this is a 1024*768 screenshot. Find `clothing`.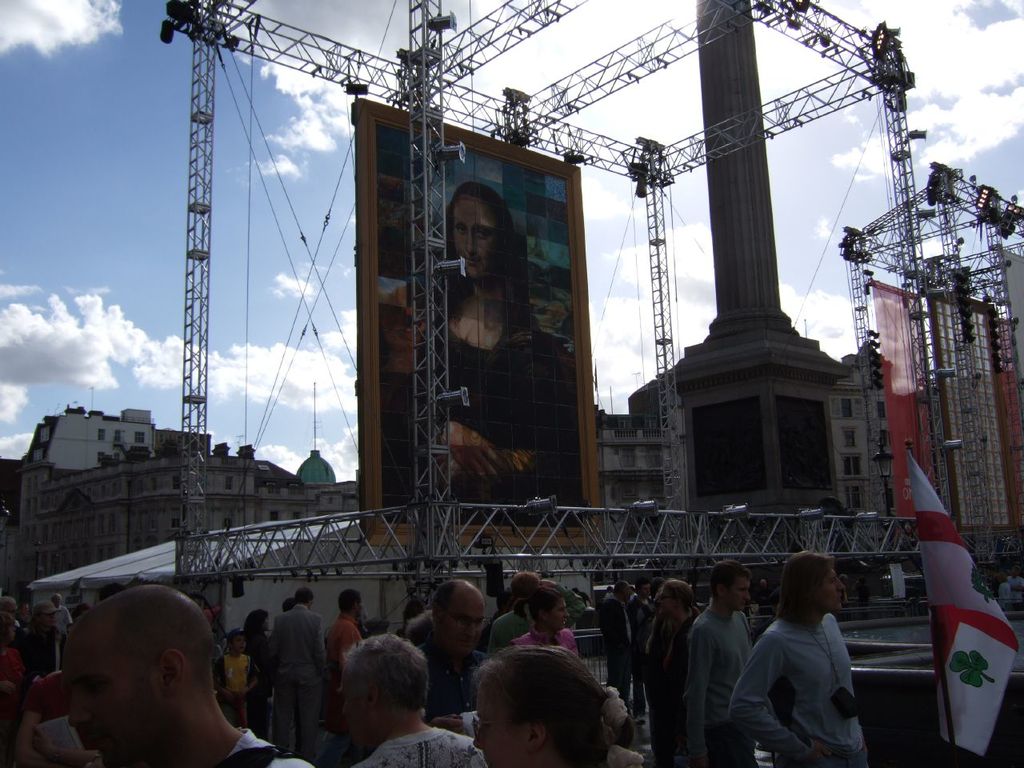
Bounding box: rect(408, 290, 571, 510).
